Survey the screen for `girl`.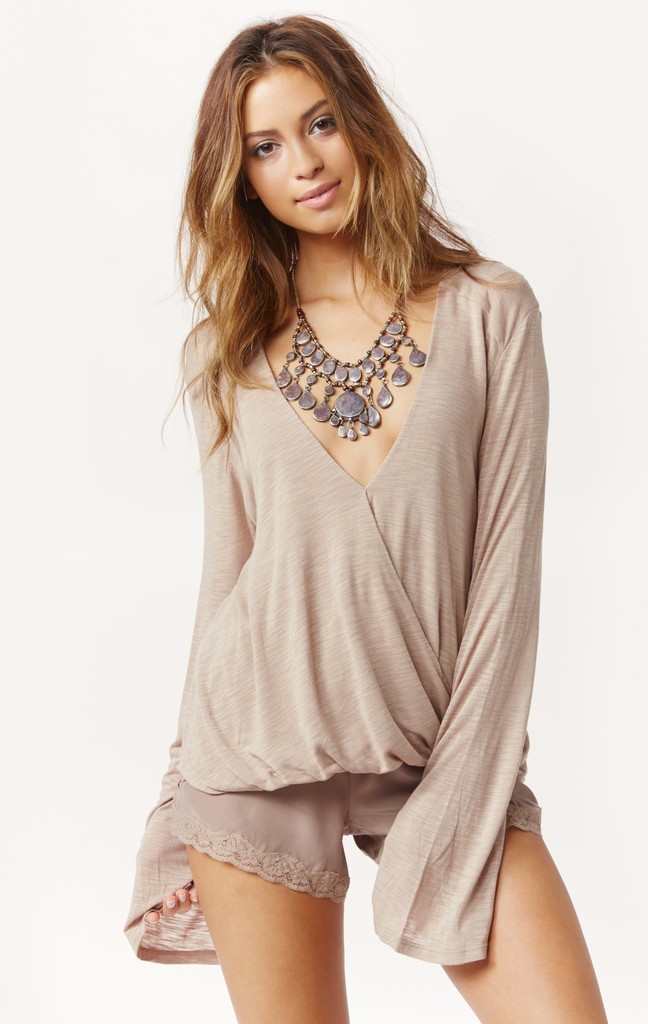
Survey found: (x1=119, y1=13, x2=606, y2=1023).
